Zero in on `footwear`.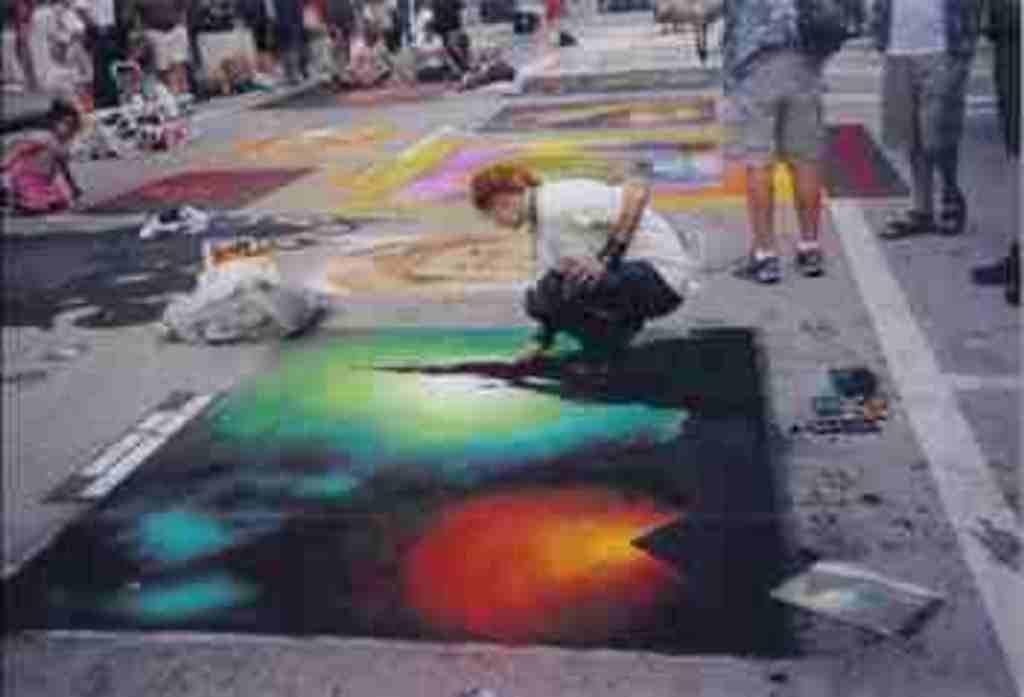
Zeroed in: bbox=[936, 207, 966, 233].
